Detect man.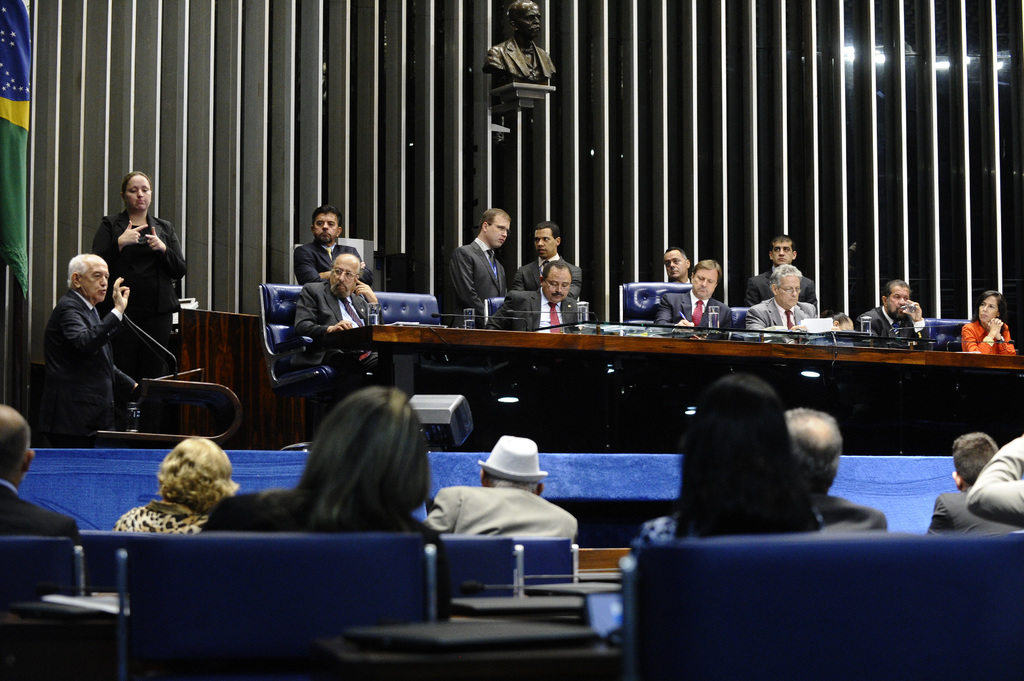
Detected at detection(40, 251, 130, 435).
